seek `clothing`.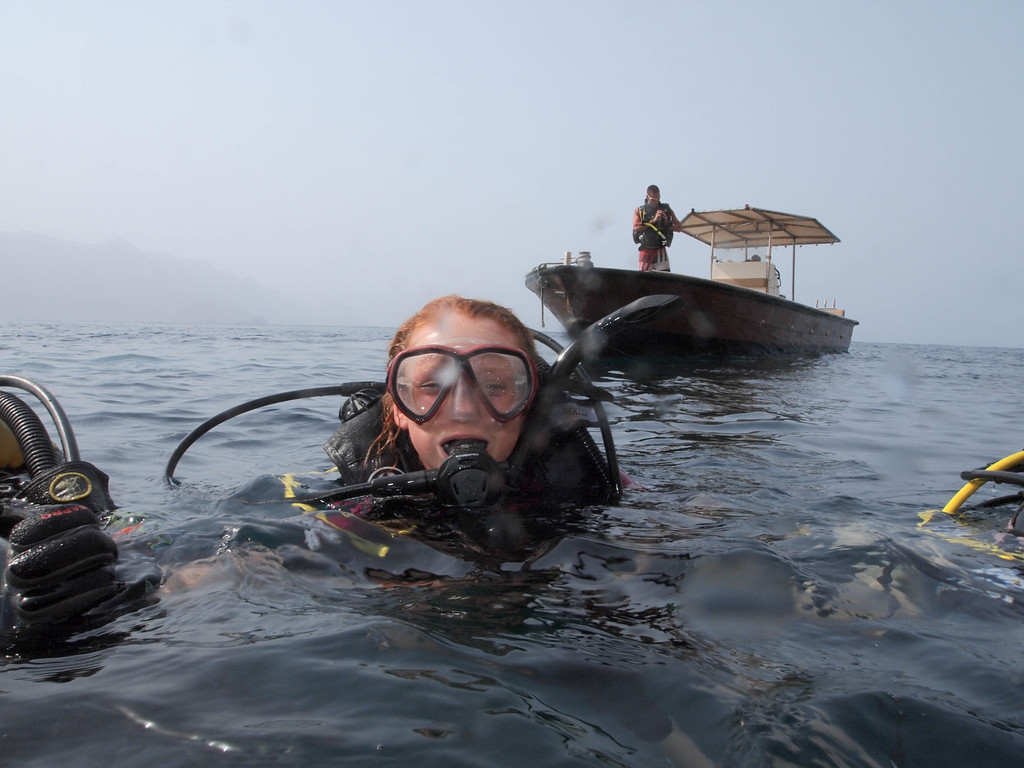
BBox(623, 191, 703, 269).
